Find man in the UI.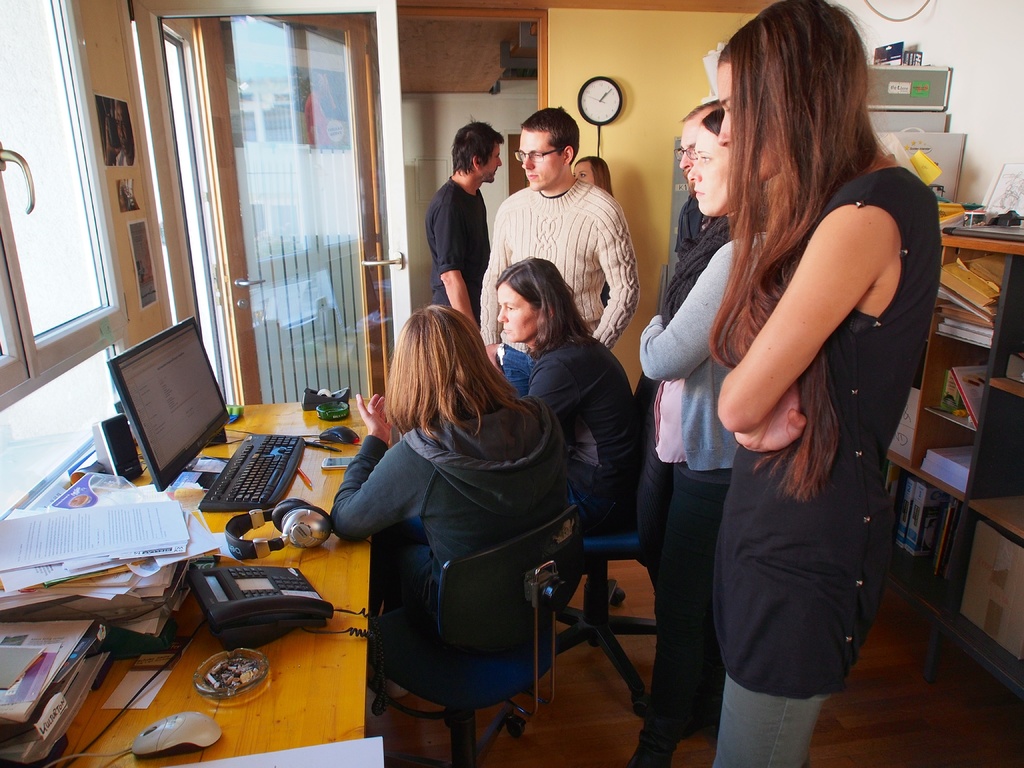
UI element at x1=112, y1=100, x2=137, y2=167.
